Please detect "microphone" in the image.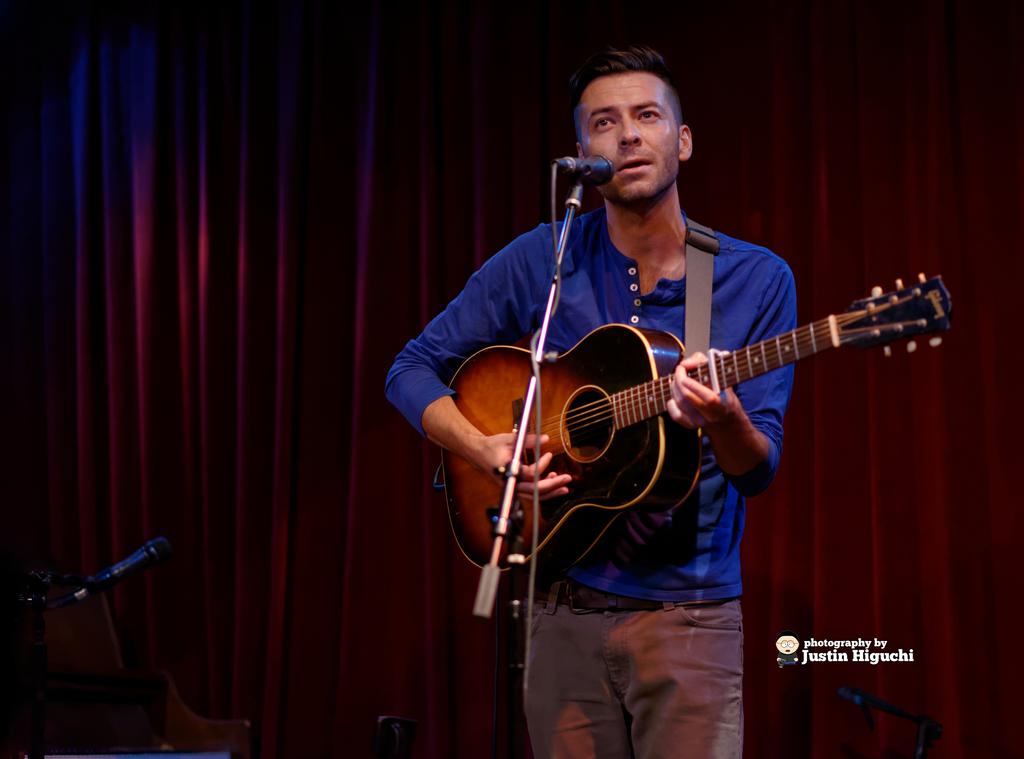
550:152:612:189.
